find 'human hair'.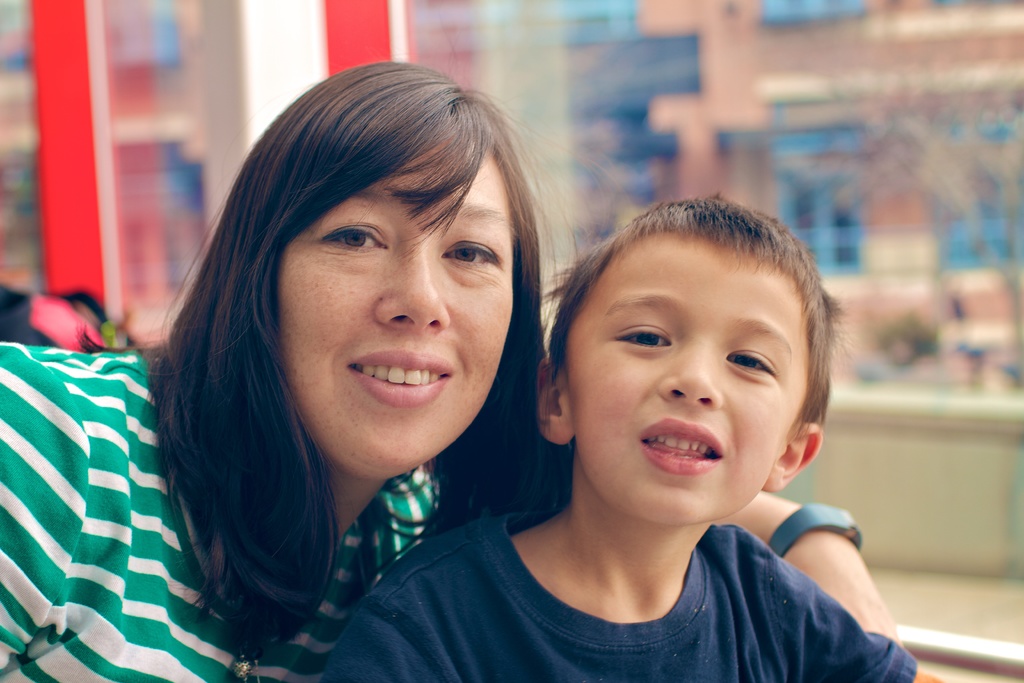
box(552, 199, 834, 423).
